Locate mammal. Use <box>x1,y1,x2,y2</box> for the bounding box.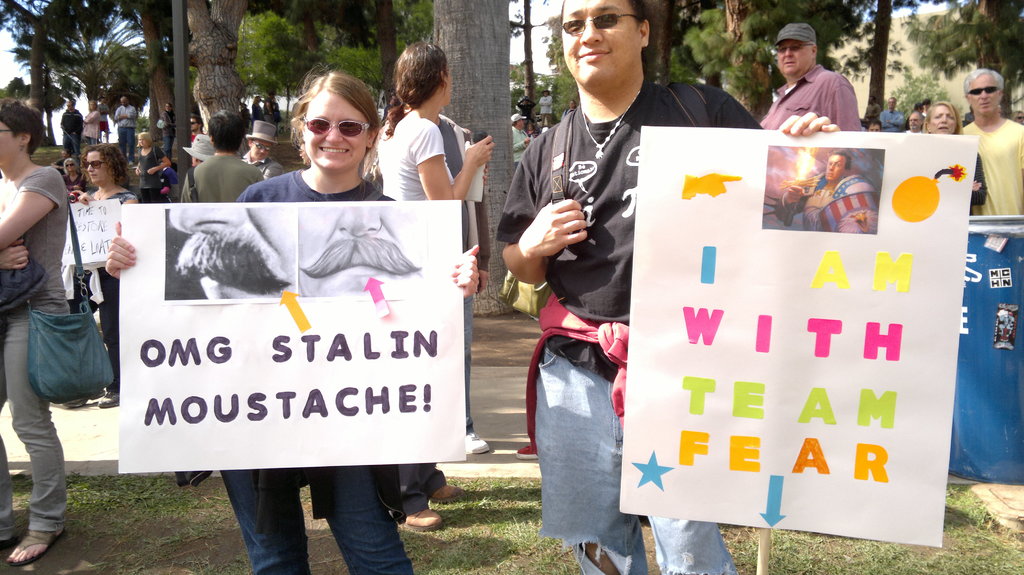
<box>780,150,867,219</box>.
